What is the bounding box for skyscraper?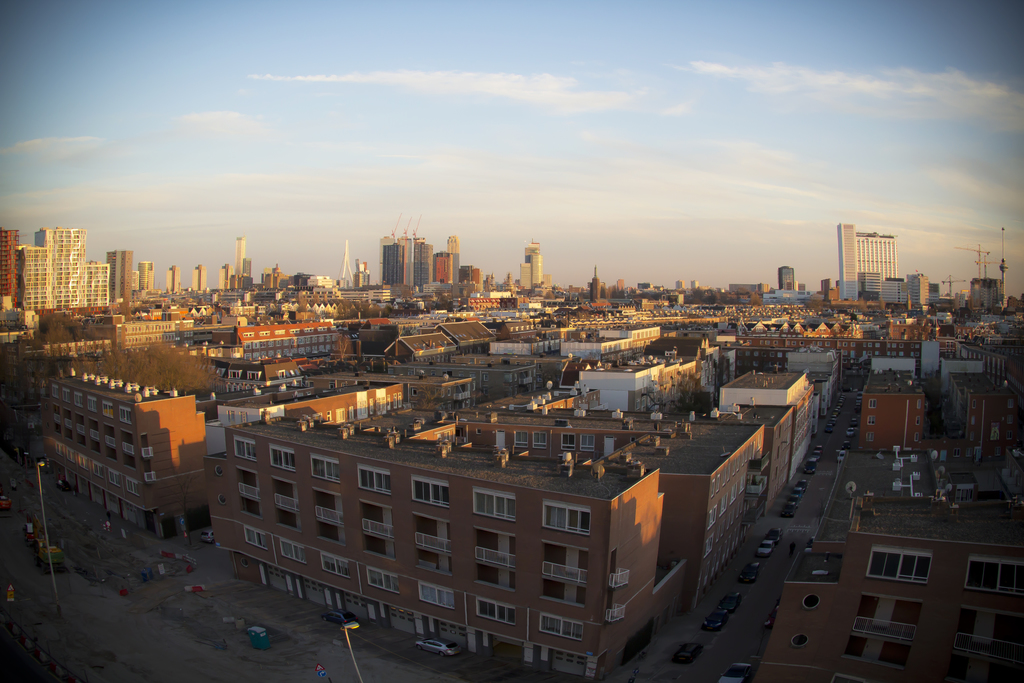
(512, 243, 549, 300).
